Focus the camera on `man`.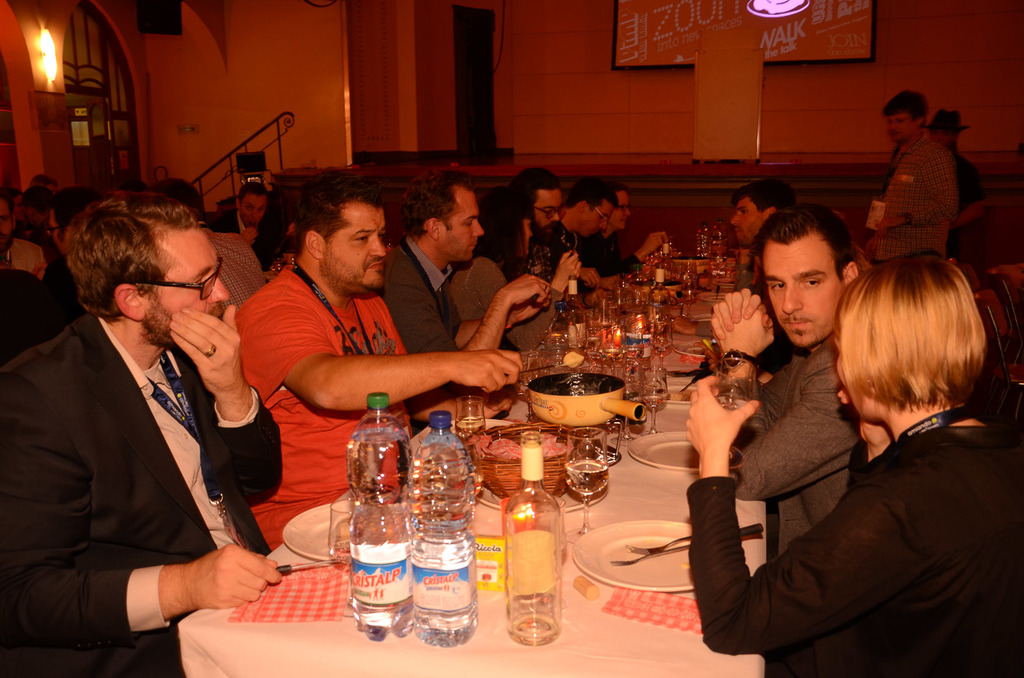
Focus region: rect(589, 177, 673, 278).
